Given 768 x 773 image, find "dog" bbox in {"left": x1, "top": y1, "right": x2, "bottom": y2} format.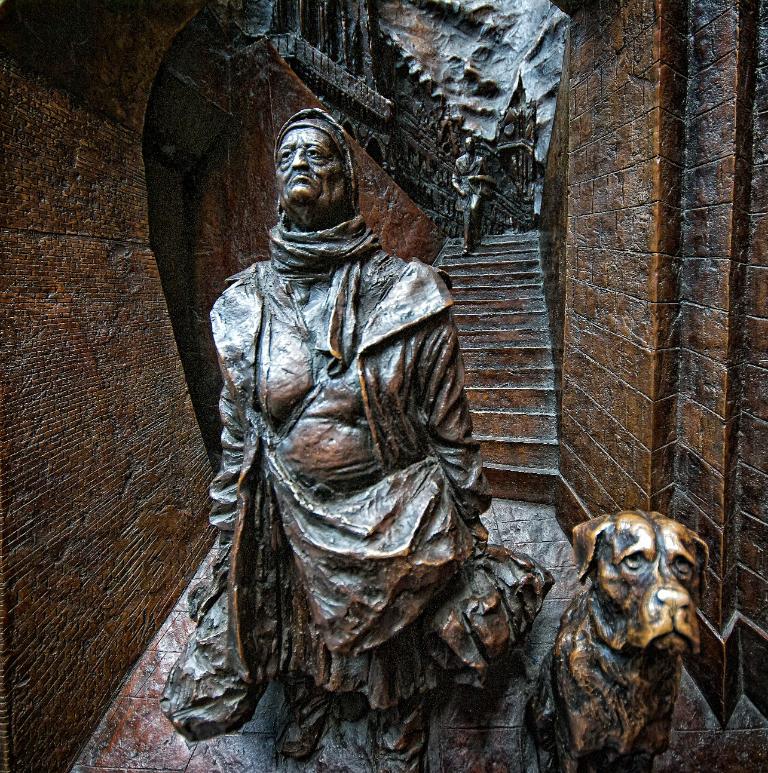
{"left": 526, "top": 508, "right": 712, "bottom": 772}.
